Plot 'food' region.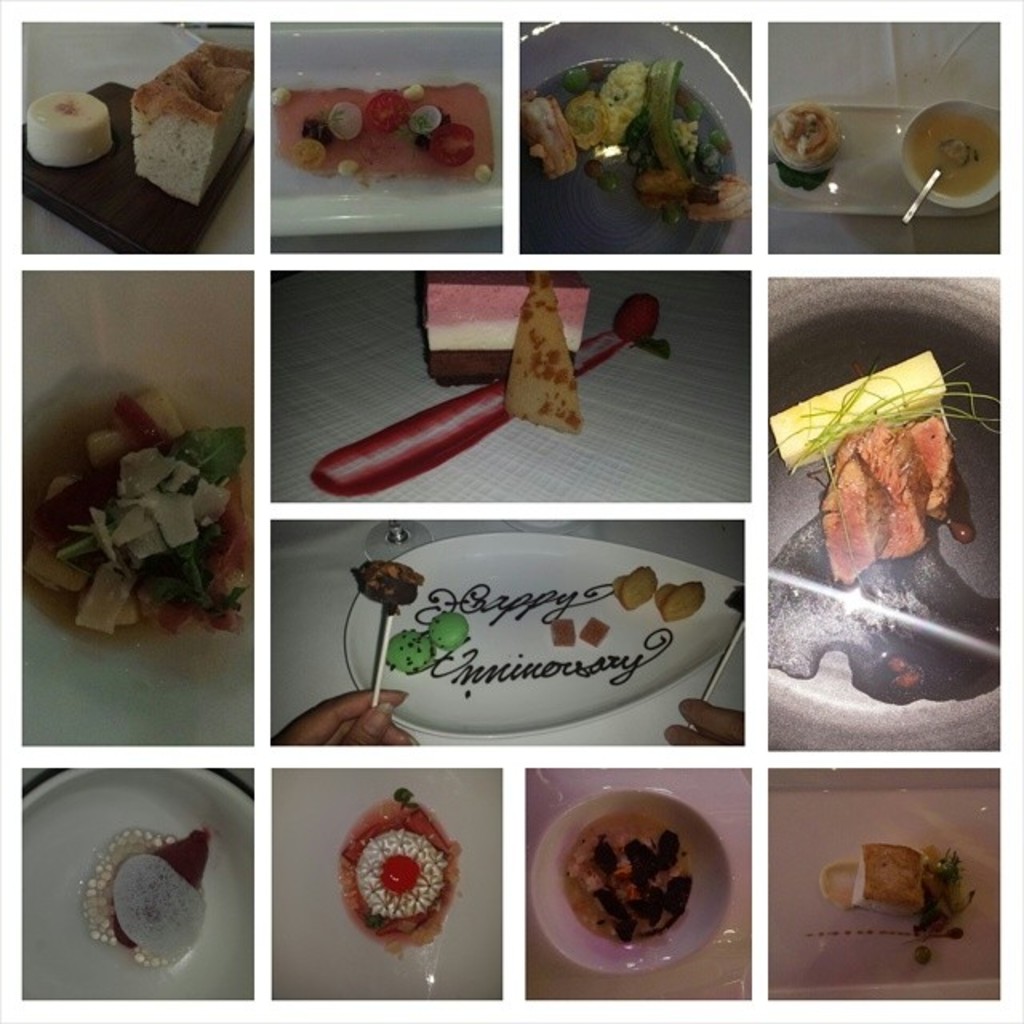
Plotted at rect(613, 291, 675, 360).
